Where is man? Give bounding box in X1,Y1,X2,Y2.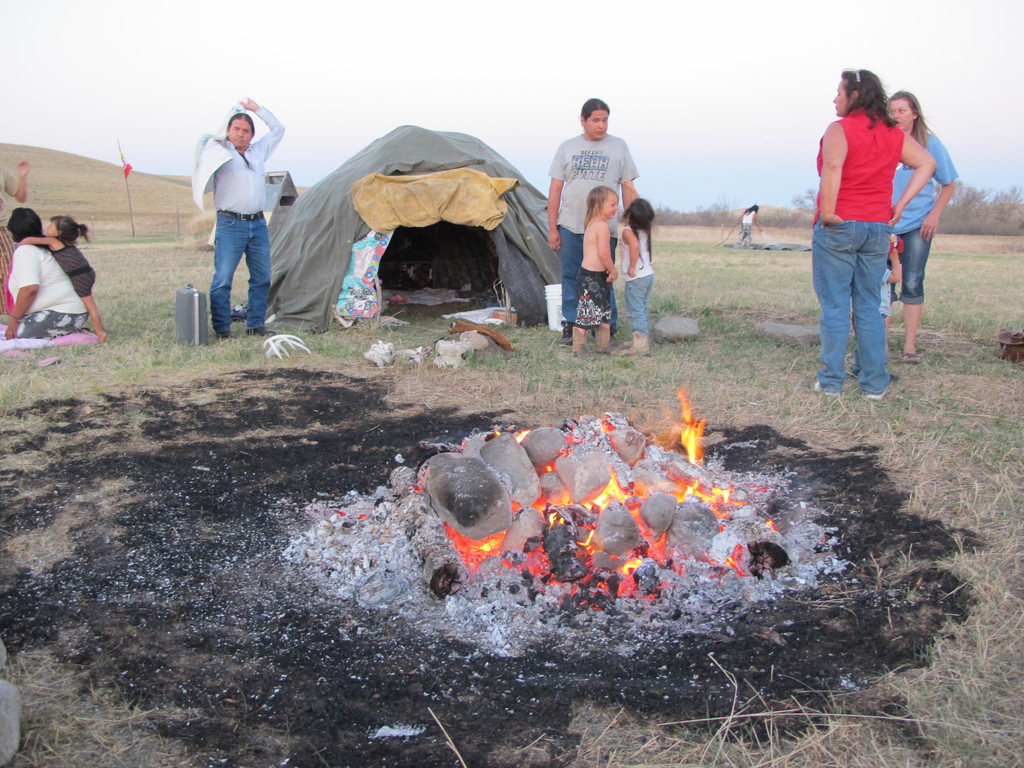
182,85,296,332.
